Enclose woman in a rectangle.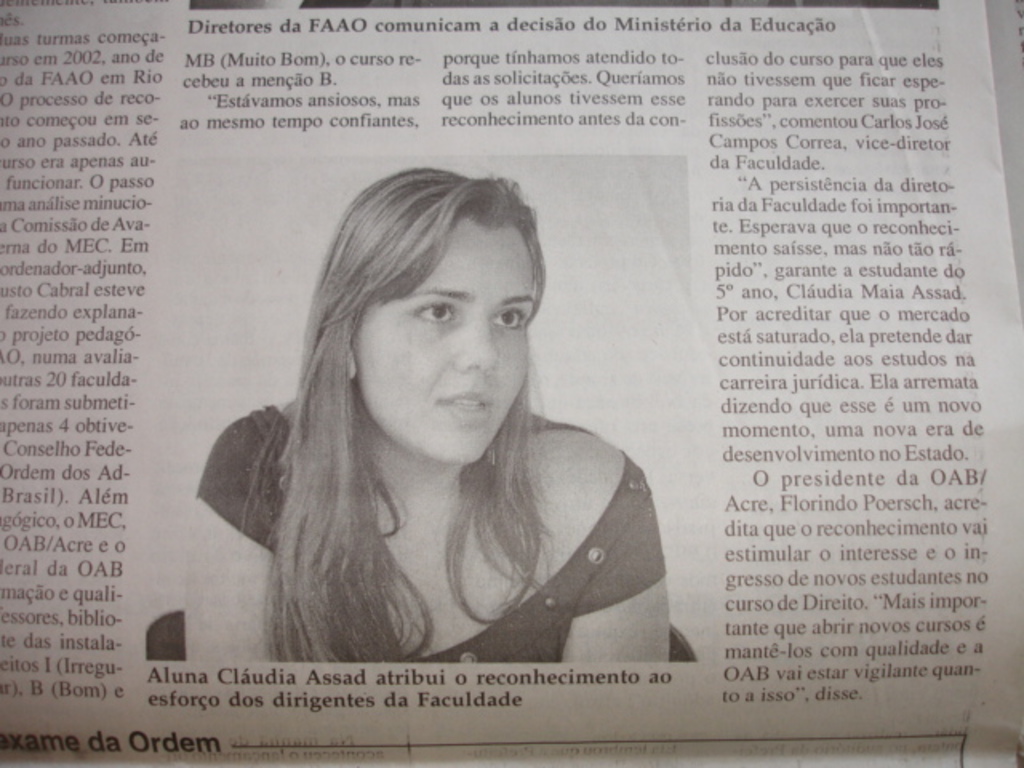
187, 170, 674, 666.
